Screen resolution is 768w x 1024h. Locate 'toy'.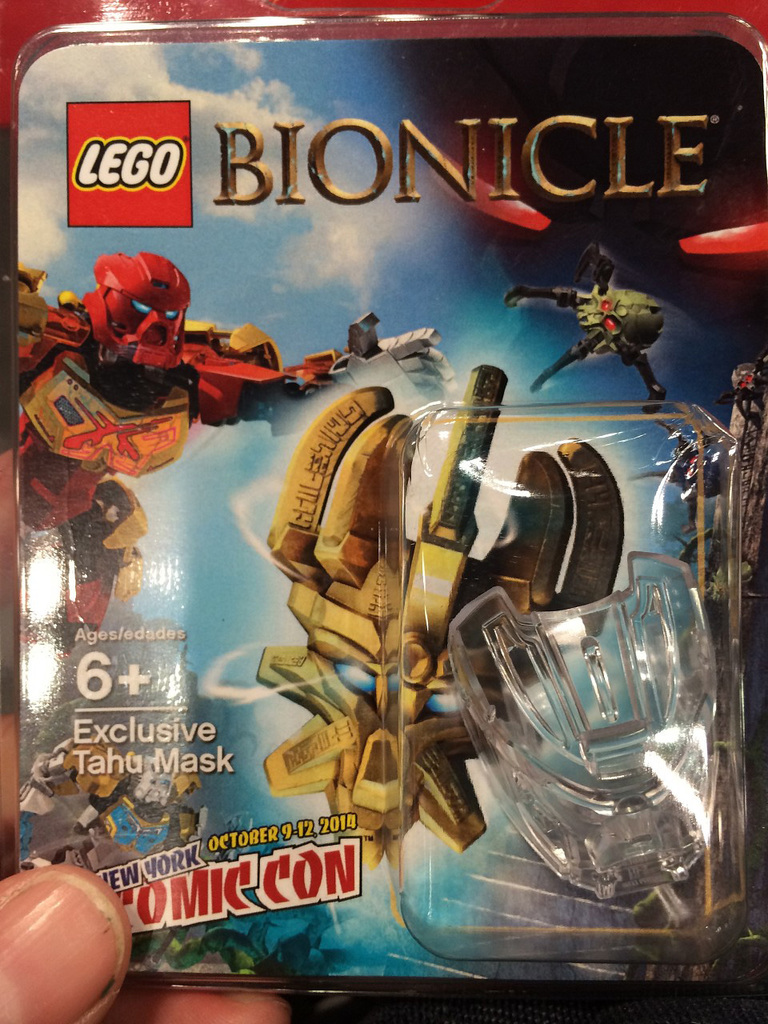
left=23, top=666, right=233, bottom=924.
